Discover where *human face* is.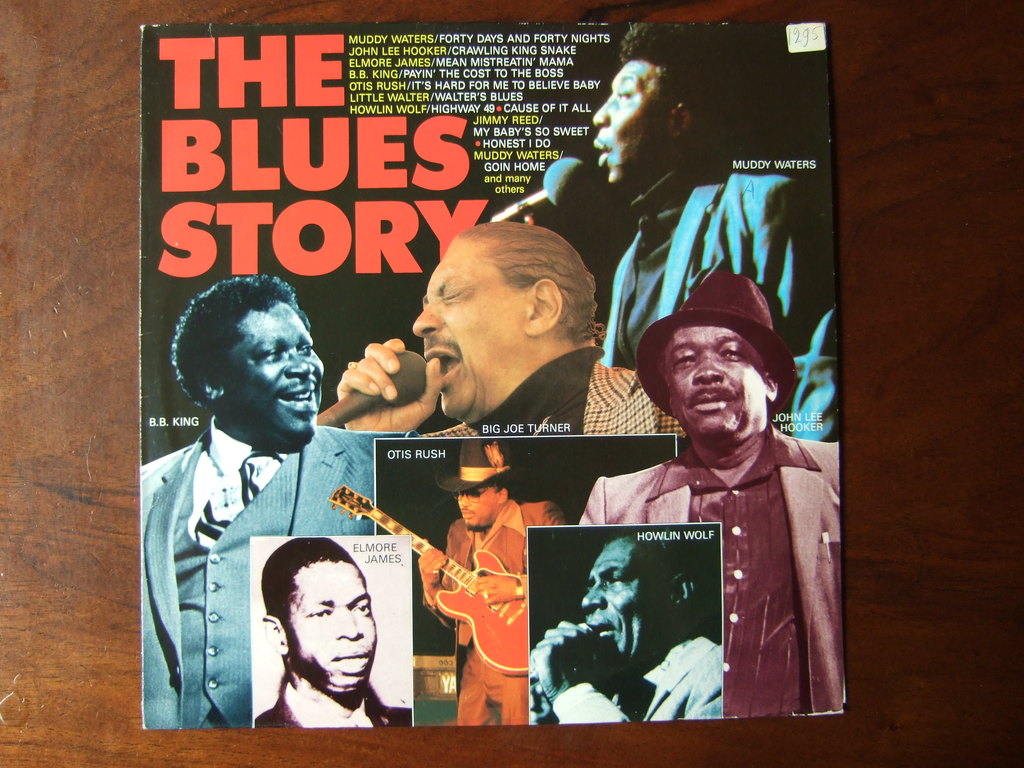
Discovered at 666, 323, 766, 437.
